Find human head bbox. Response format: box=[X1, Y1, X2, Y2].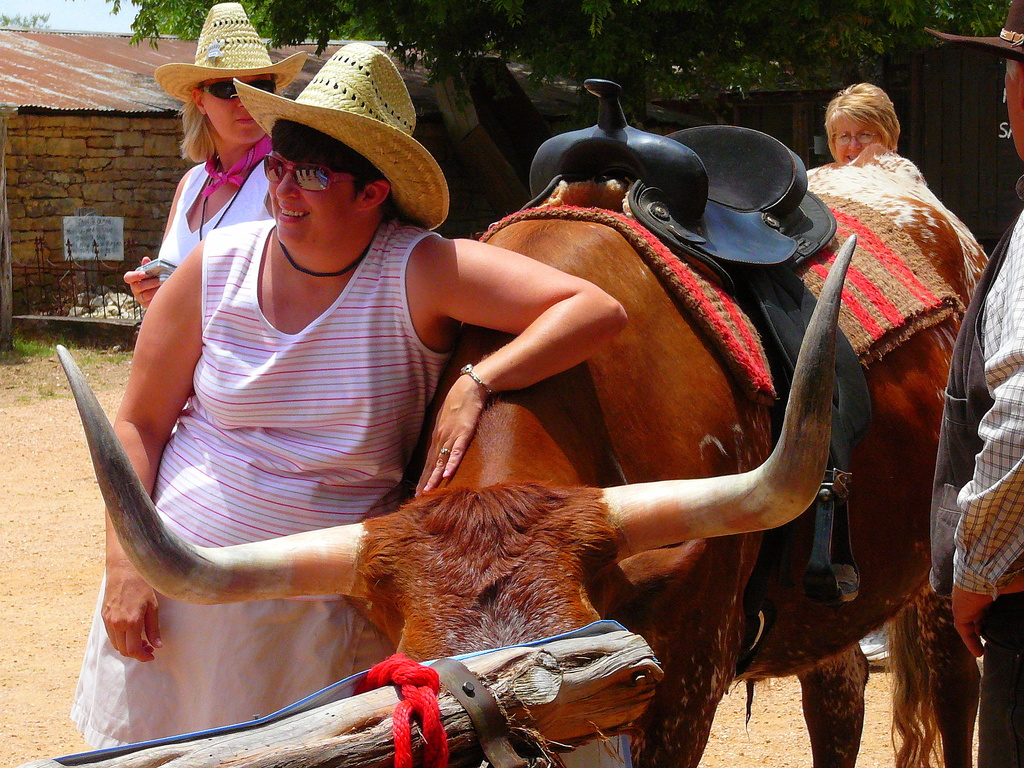
box=[266, 81, 407, 254].
